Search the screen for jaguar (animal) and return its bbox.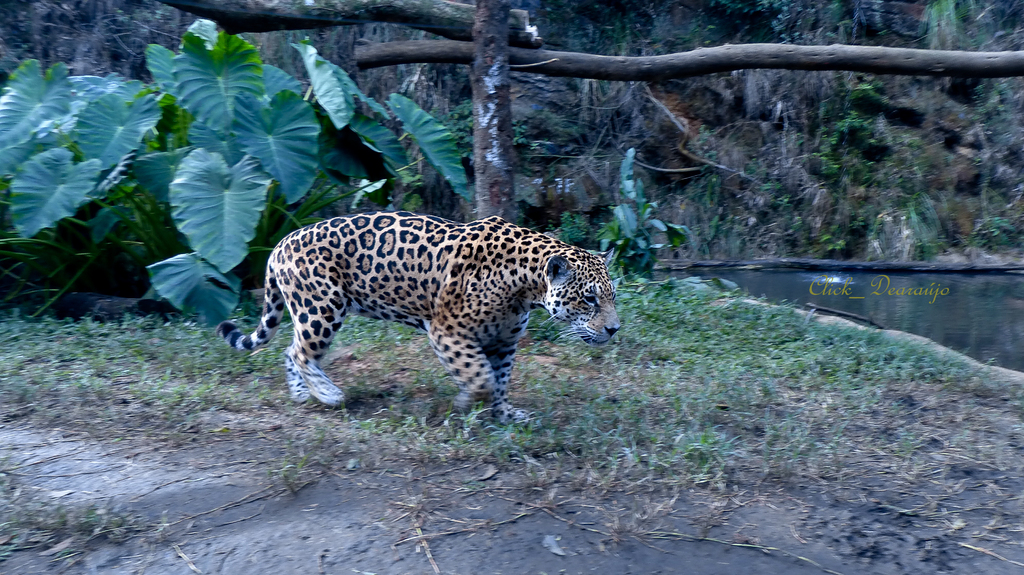
Found: x1=210 y1=214 x2=621 y2=429.
